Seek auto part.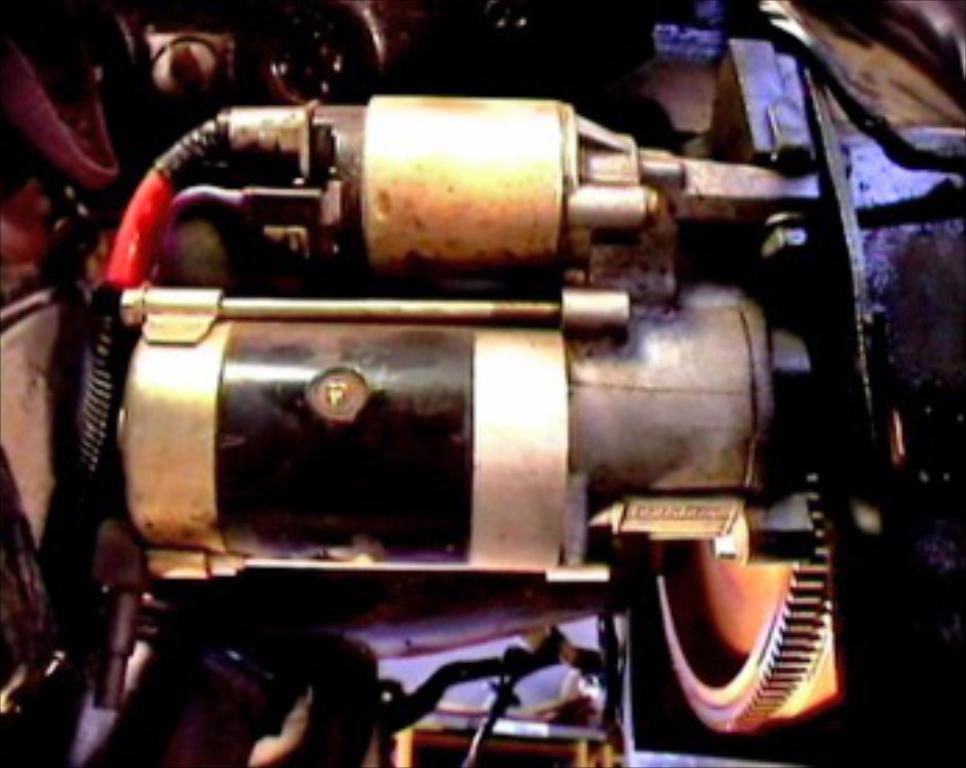
select_region(0, 3, 963, 765).
